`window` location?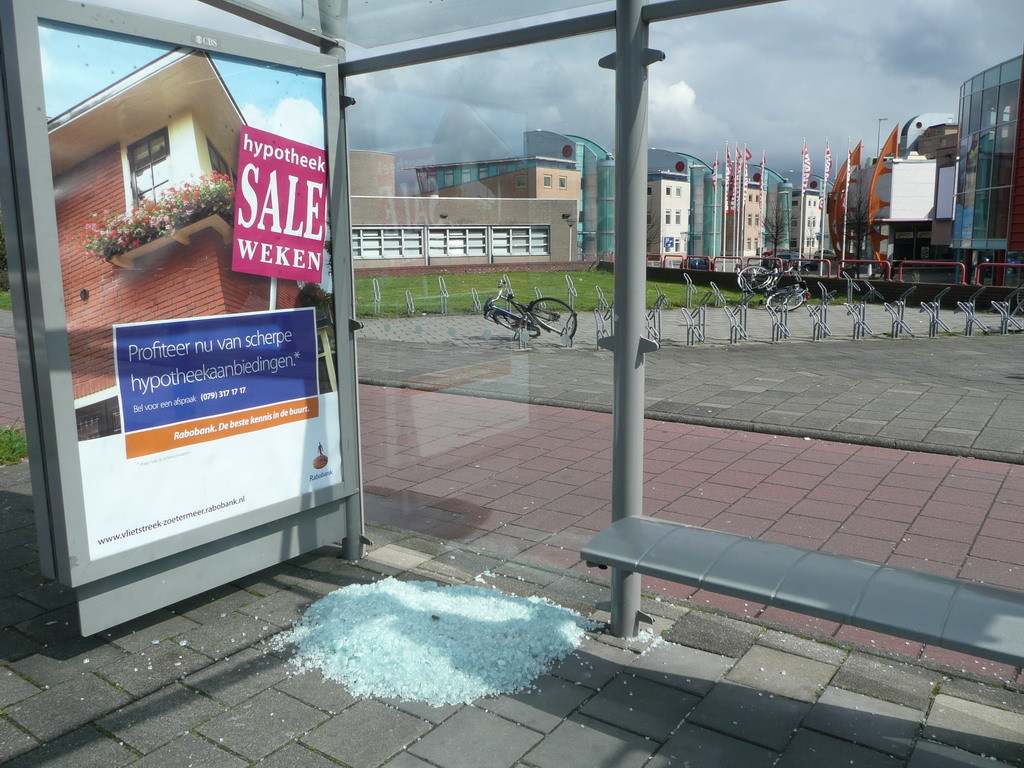
BBox(757, 213, 765, 226)
